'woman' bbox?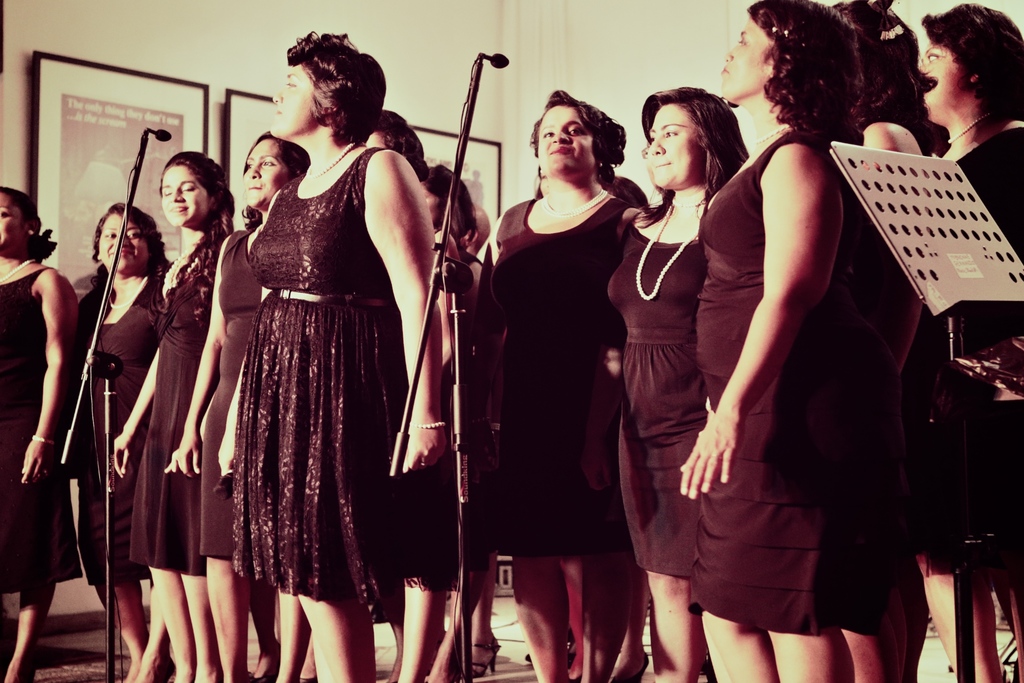
pyautogui.locateOnScreen(830, 0, 925, 682)
